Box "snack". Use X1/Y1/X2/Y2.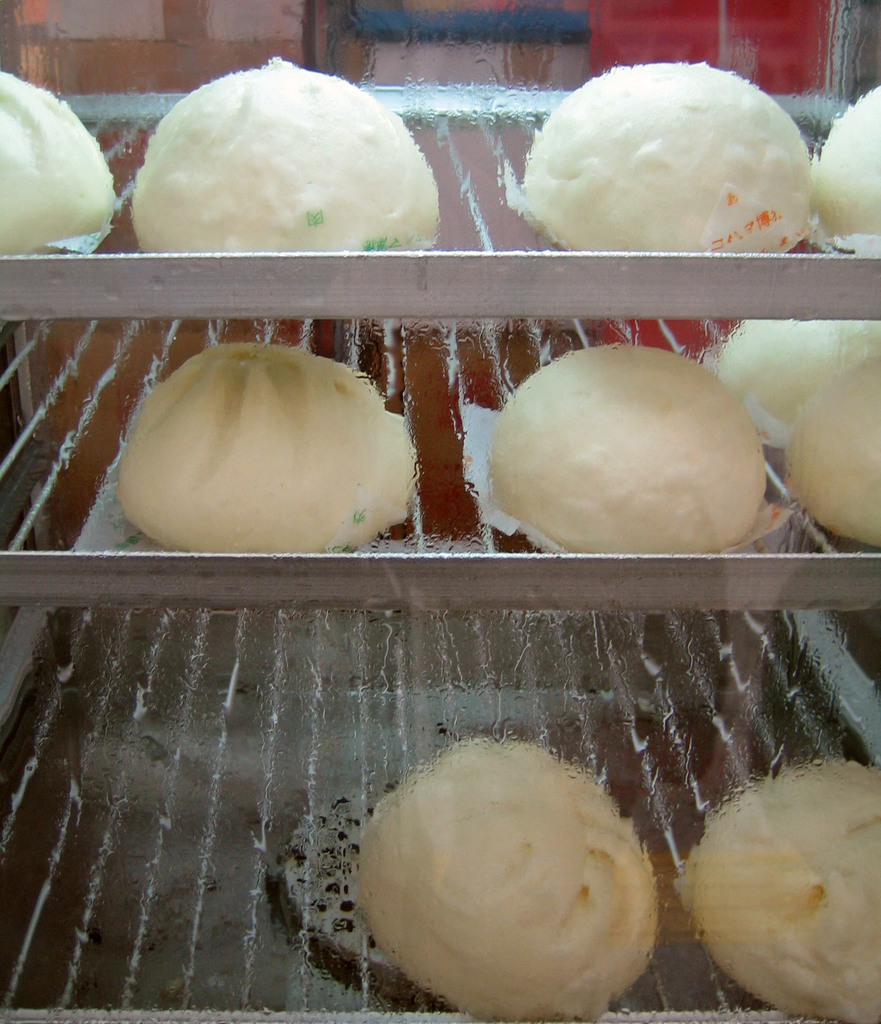
118/339/415/556.
